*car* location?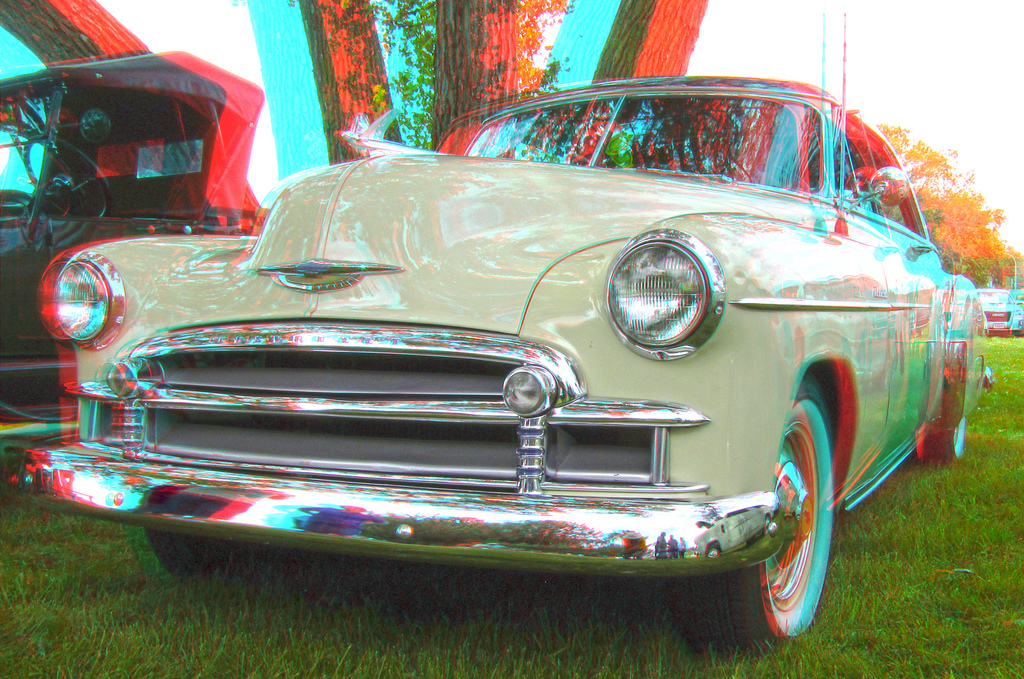
rect(0, 50, 241, 440)
